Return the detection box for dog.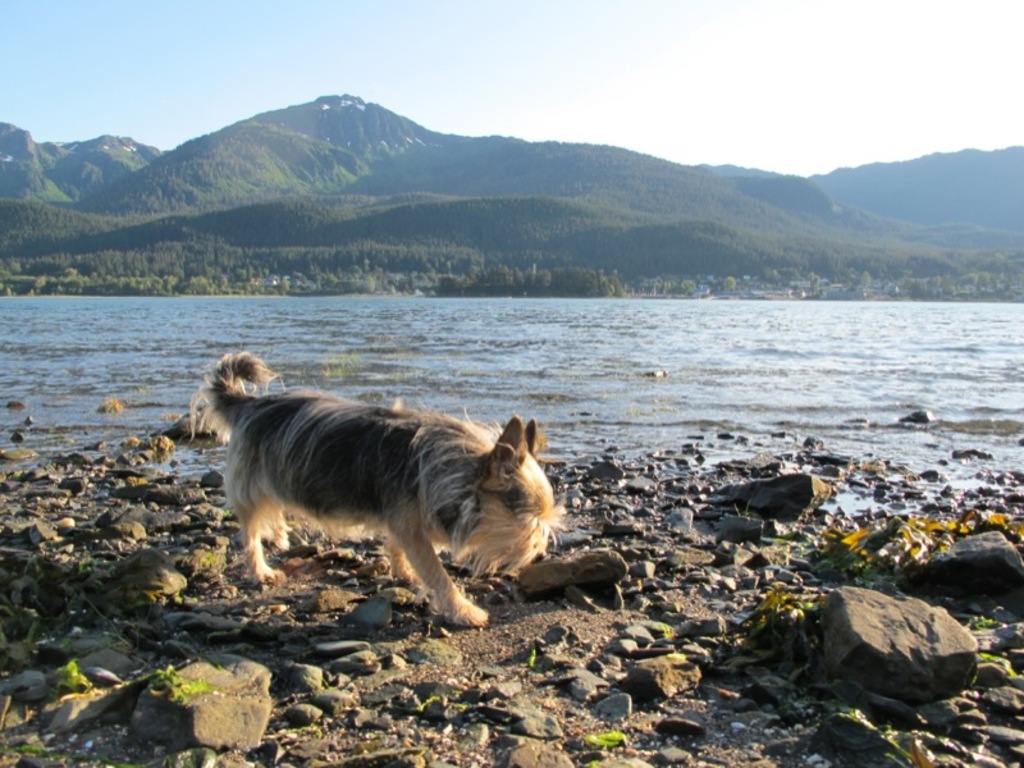
select_region(189, 346, 566, 630).
